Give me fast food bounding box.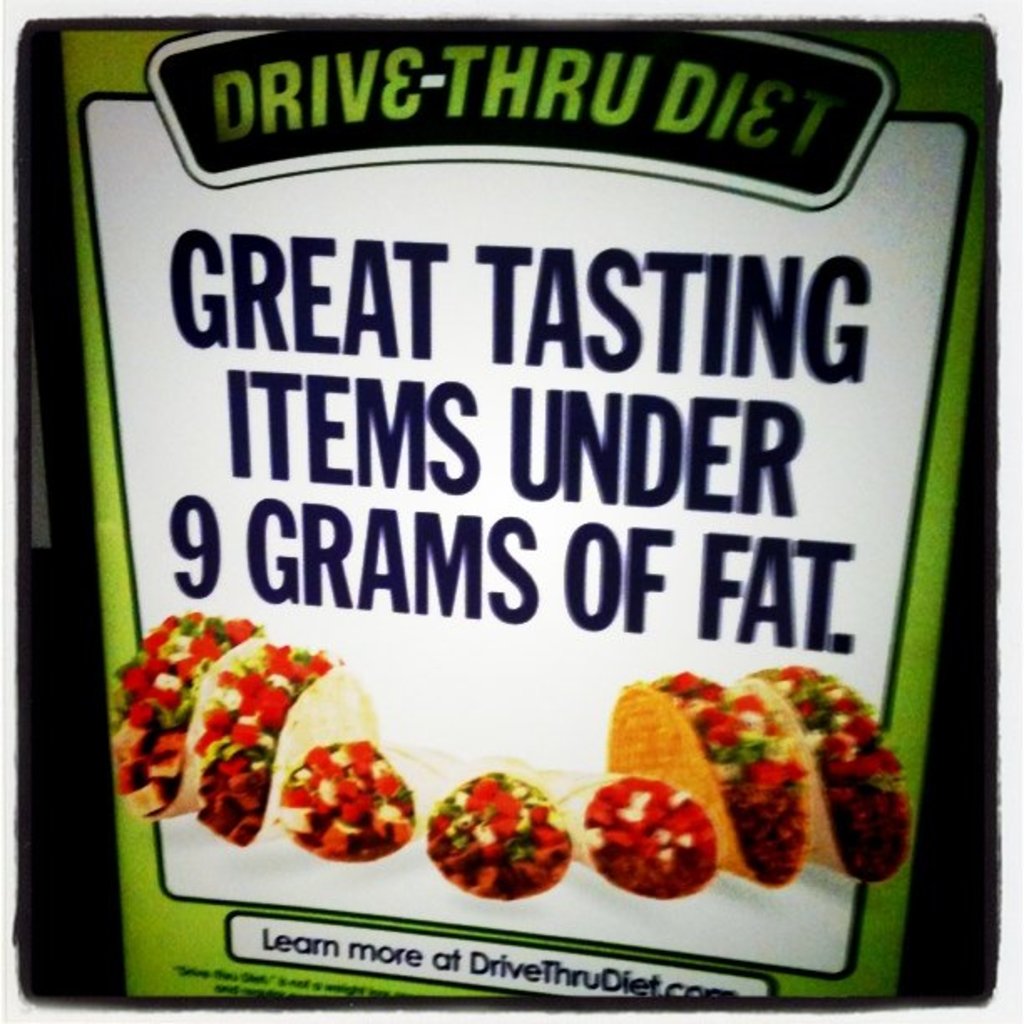
107, 611, 269, 830.
